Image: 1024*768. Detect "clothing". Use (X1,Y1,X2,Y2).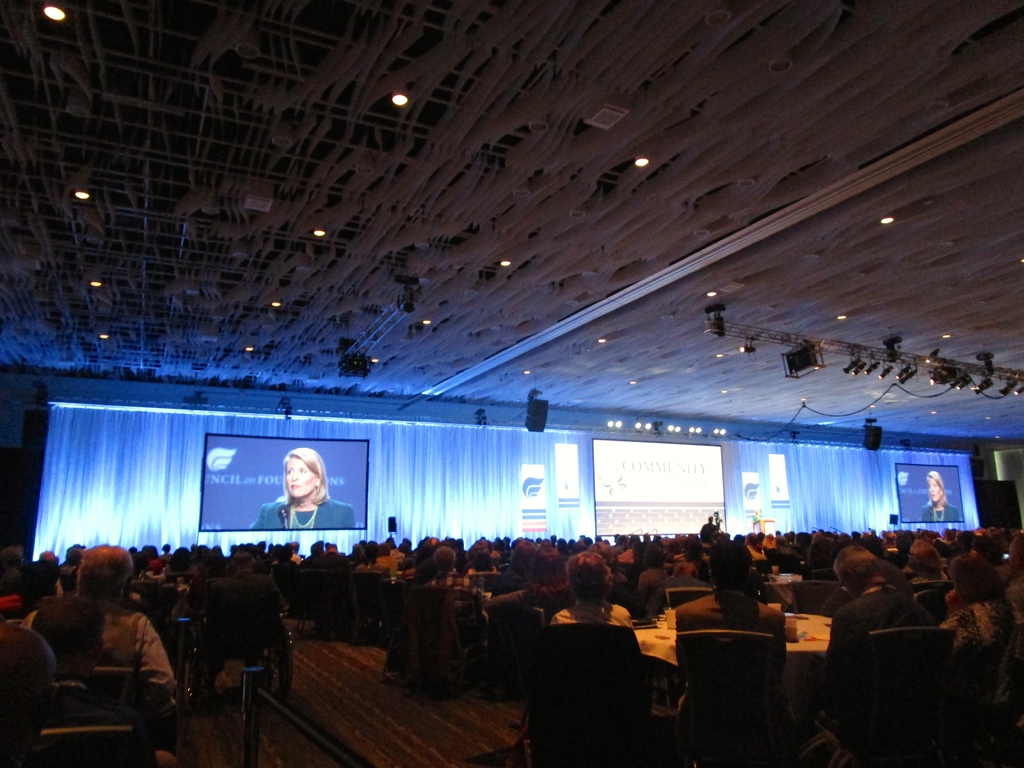
(48,575,170,748).
